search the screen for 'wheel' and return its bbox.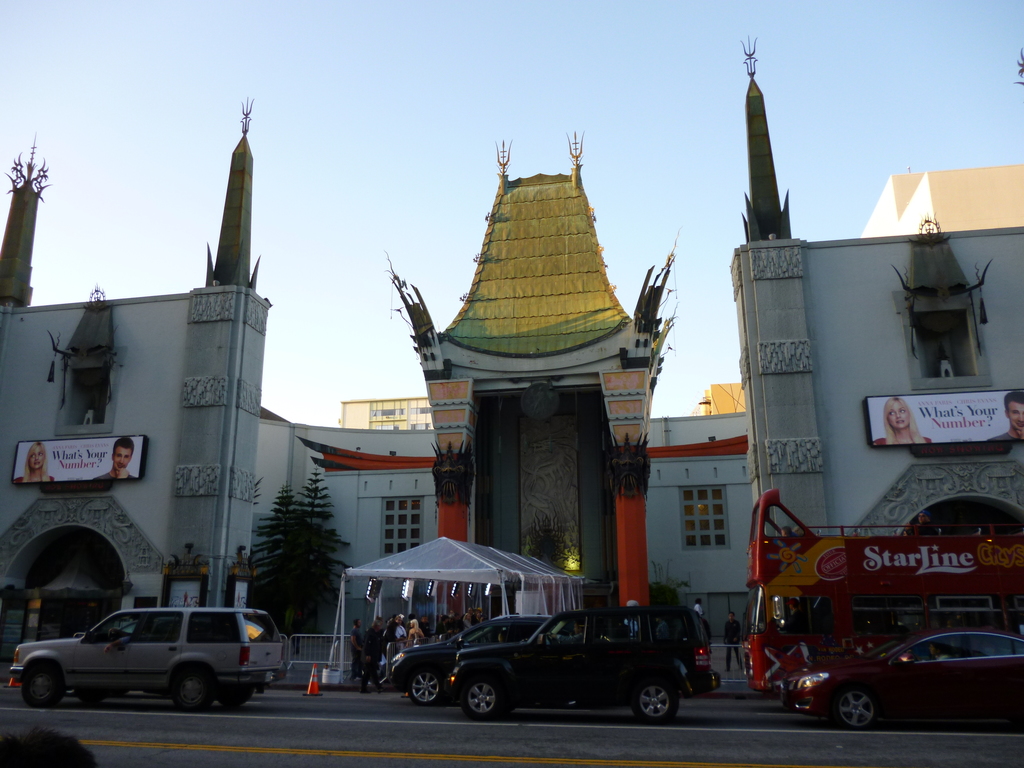
Found: {"x1": 220, "y1": 691, "x2": 256, "y2": 708}.
